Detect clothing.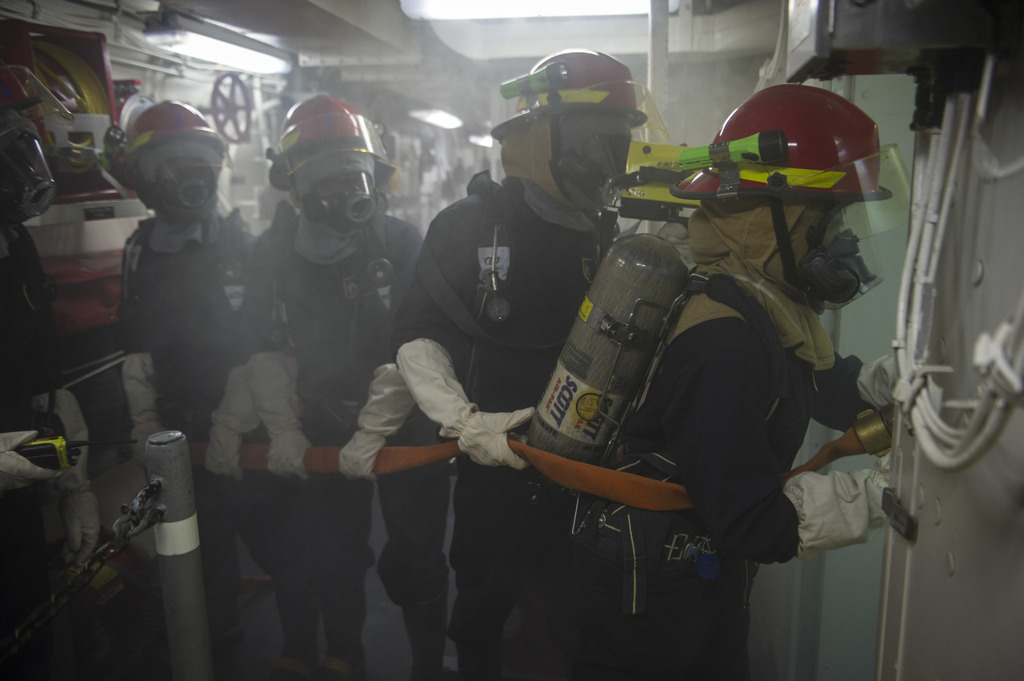
Detected at bbox(566, 243, 869, 680).
